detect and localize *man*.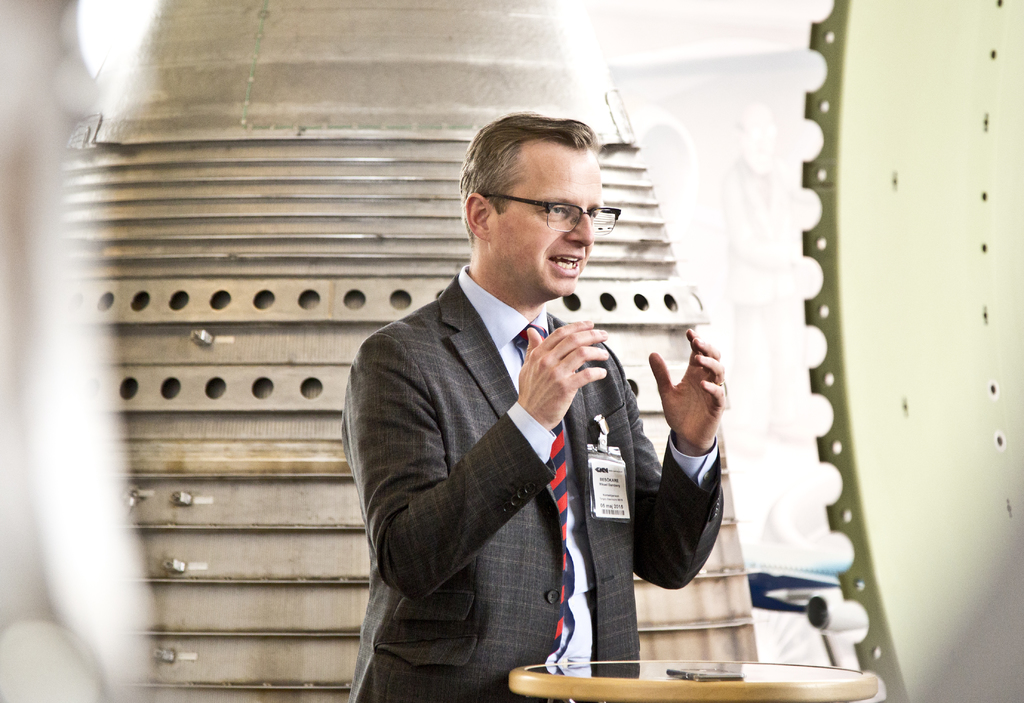
Localized at box=[347, 108, 727, 702].
